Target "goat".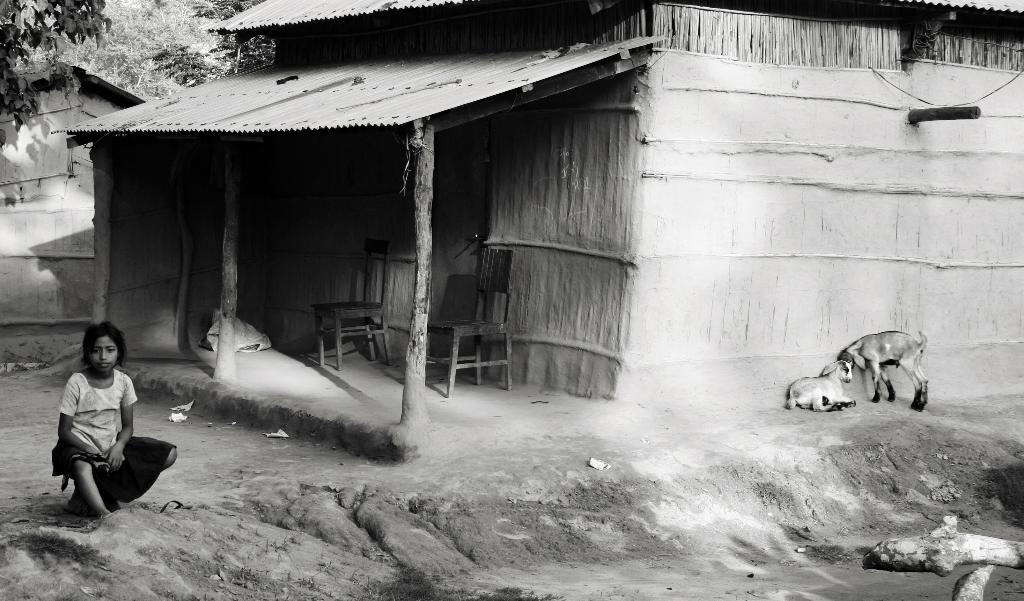
Target region: left=837, top=324, right=931, bottom=411.
